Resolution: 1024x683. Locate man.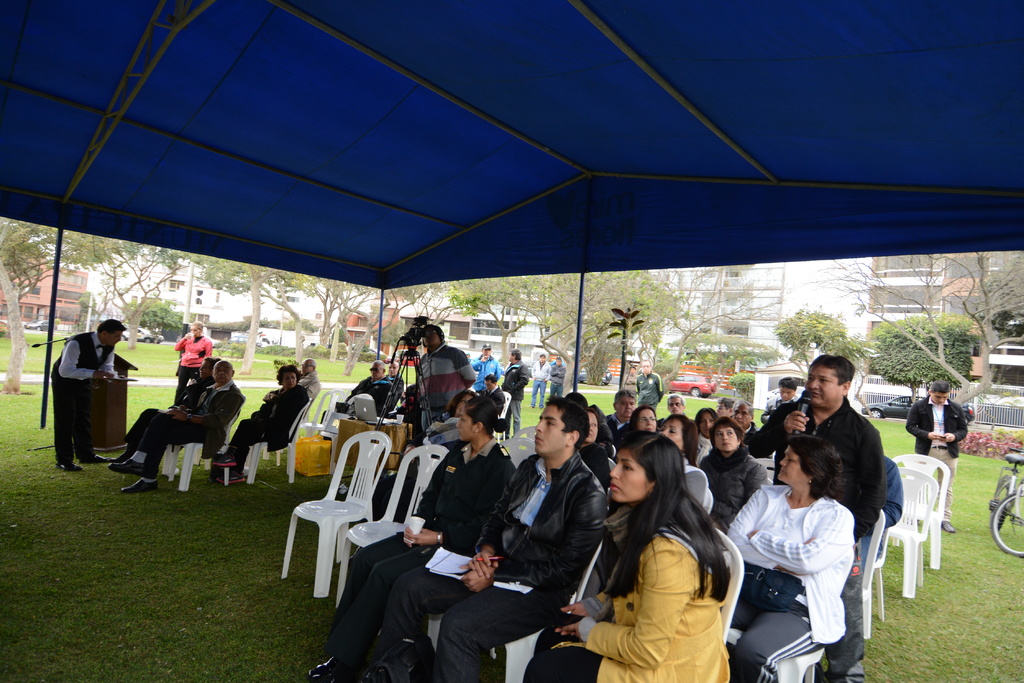
BBox(905, 382, 970, 534).
